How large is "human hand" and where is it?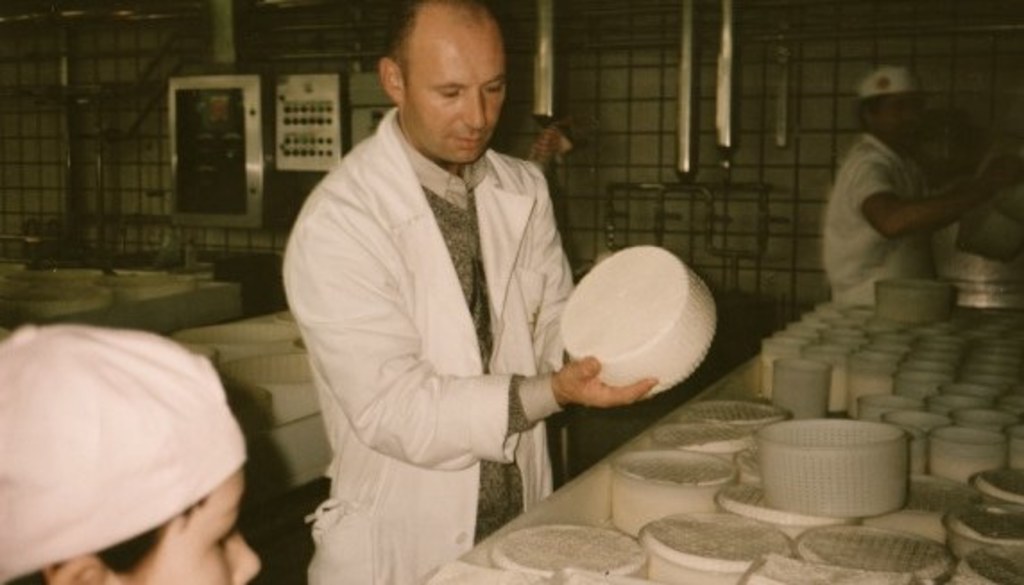
Bounding box: locate(553, 342, 616, 417).
